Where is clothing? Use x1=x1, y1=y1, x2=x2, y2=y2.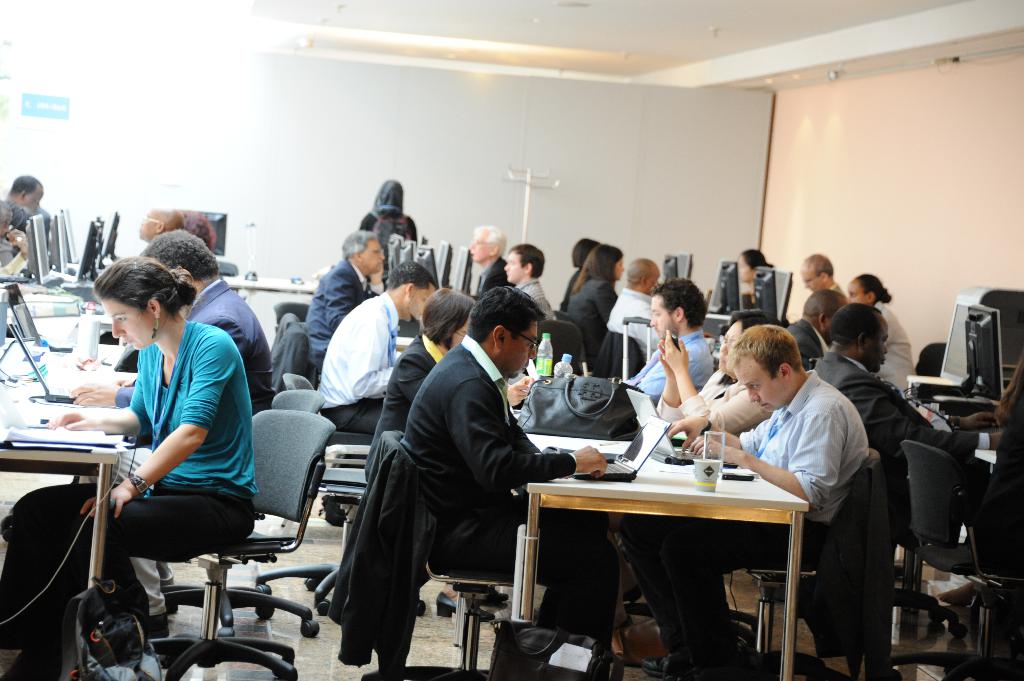
x1=606, y1=290, x2=670, y2=361.
